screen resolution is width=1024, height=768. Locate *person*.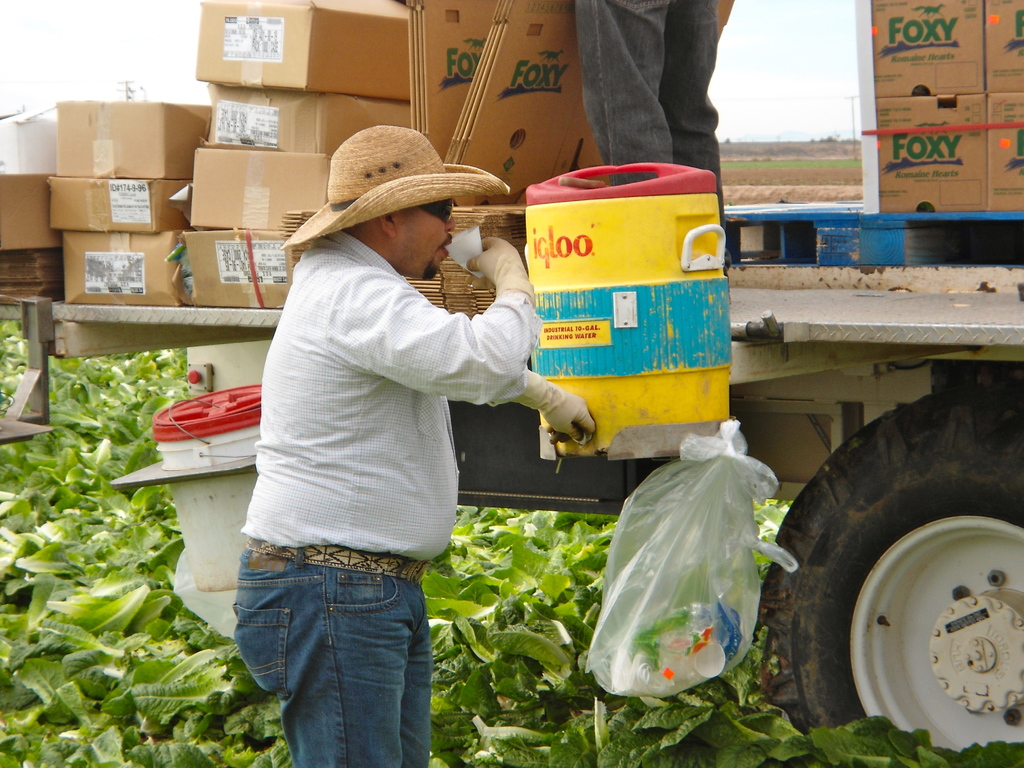
bbox=[216, 115, 570, 740].
